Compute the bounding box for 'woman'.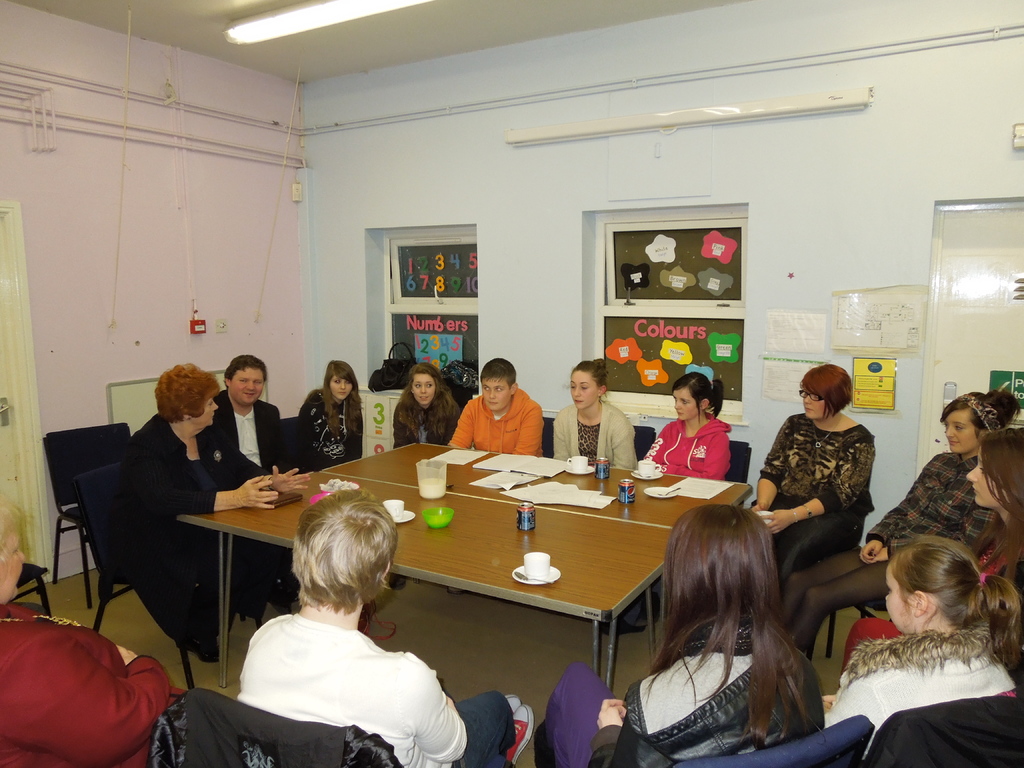
bbox=(391, 362, 464, 447).
